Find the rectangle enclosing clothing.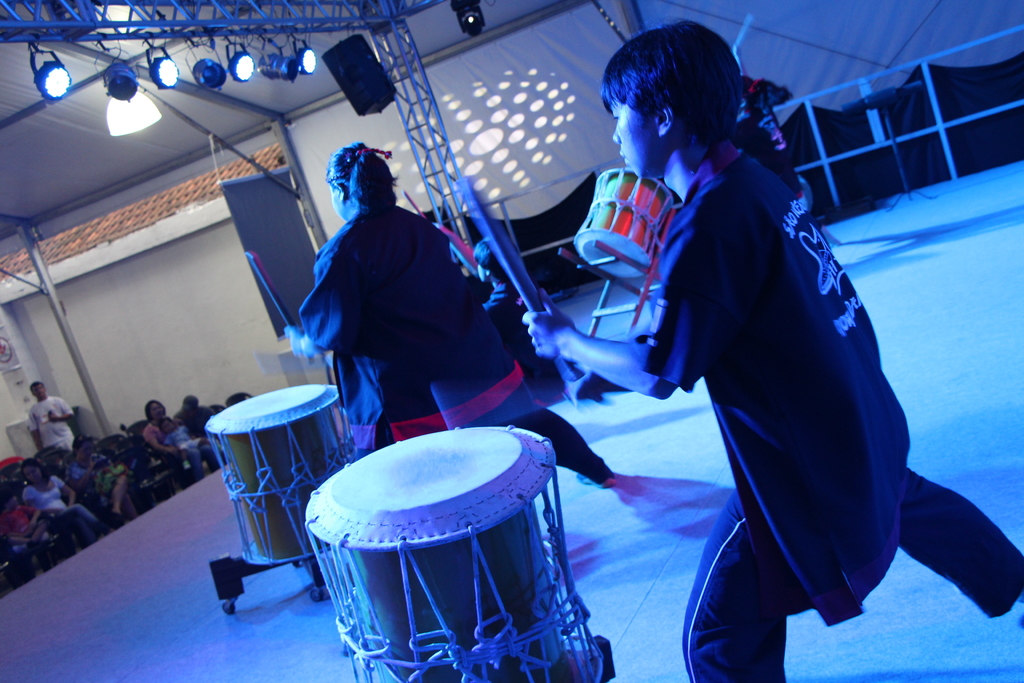
<bbox>300, 195, 614, 514</bbox>.
